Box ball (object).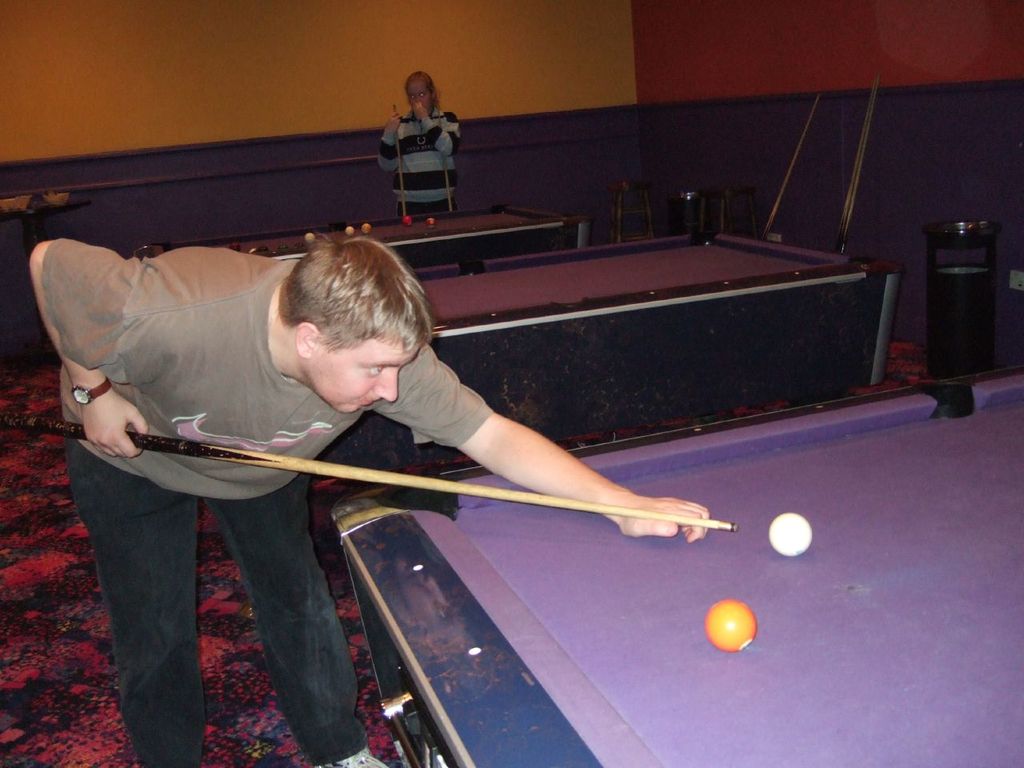
770,510,810,552.
